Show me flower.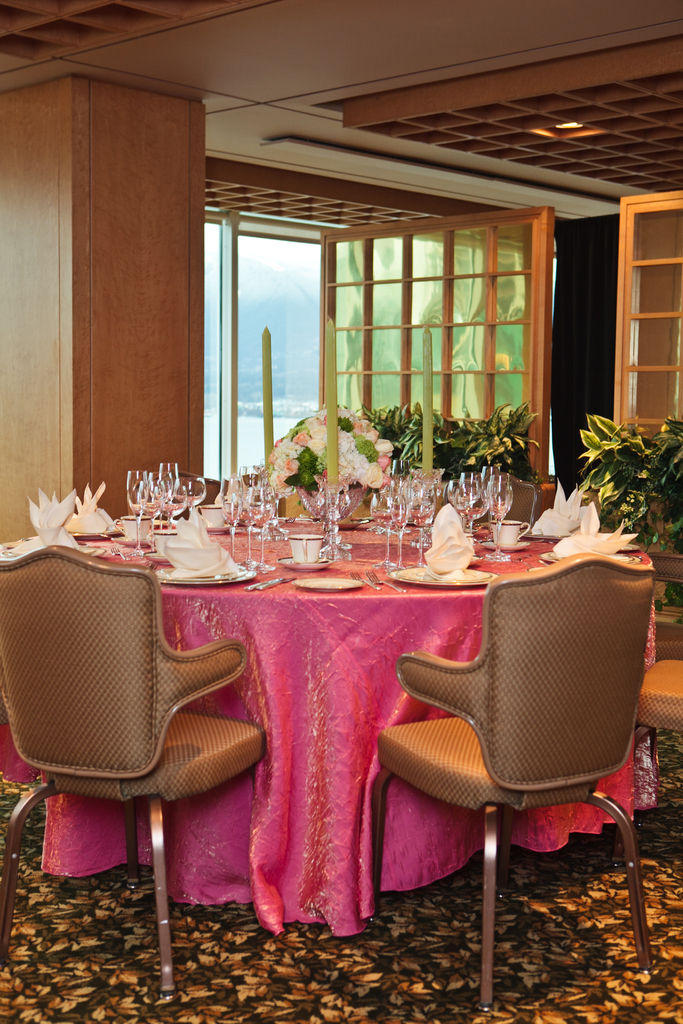
flower is here: bbox=(355, 463, 381, 493).
